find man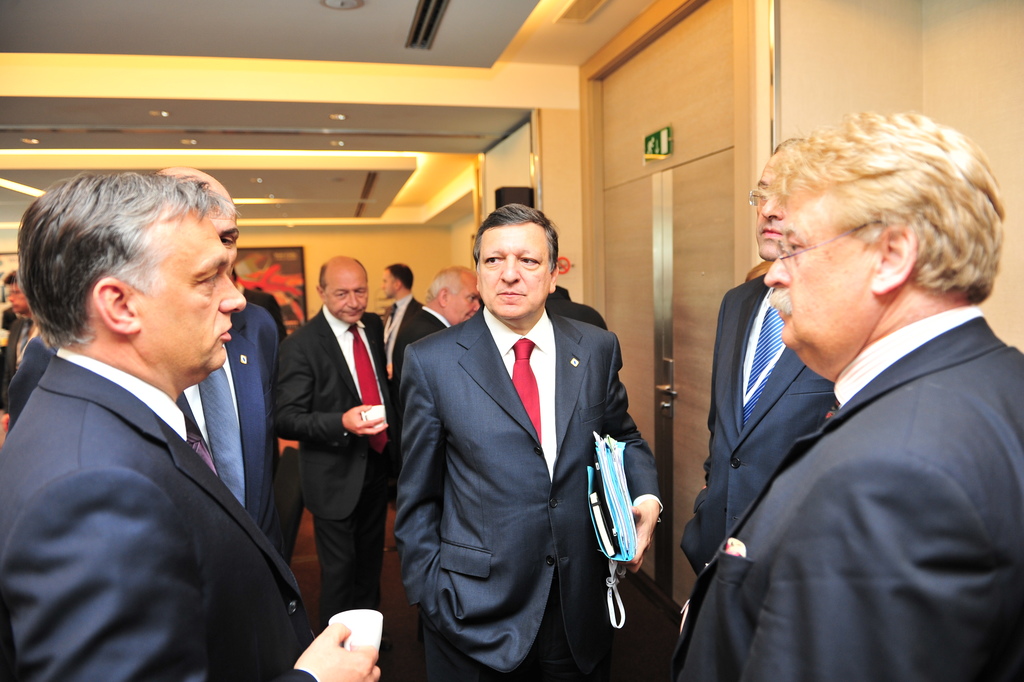
<box>390,196,667,681</box>
